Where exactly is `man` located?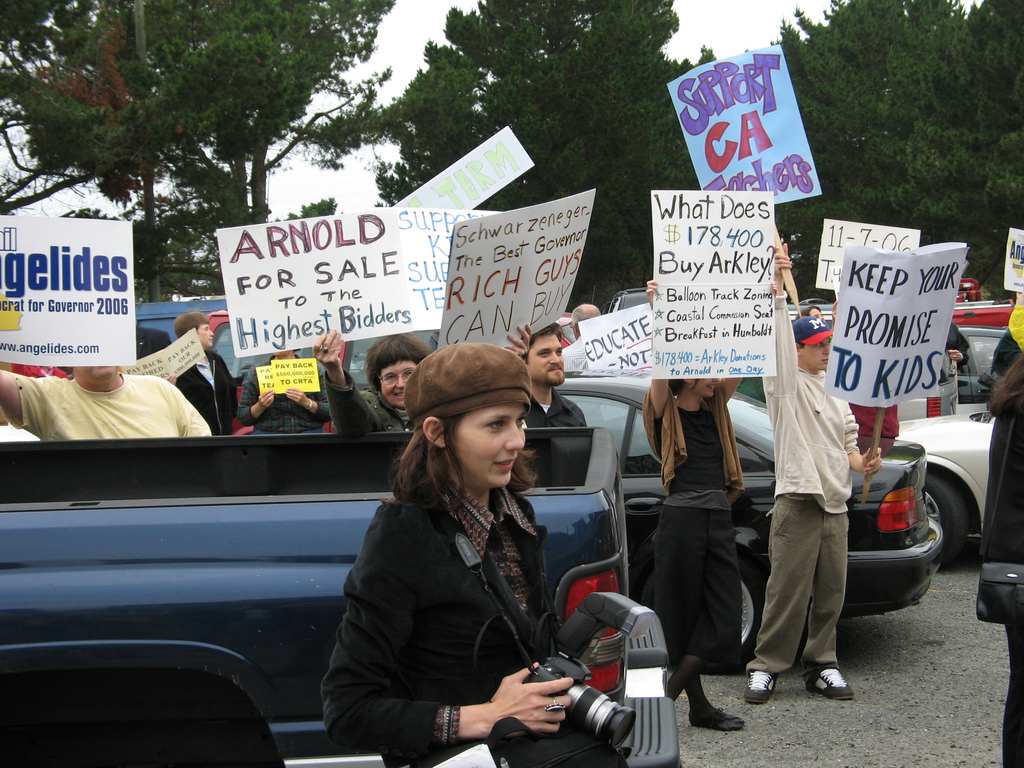
Its bounding box is Rect(572, 303, 599, 325).
